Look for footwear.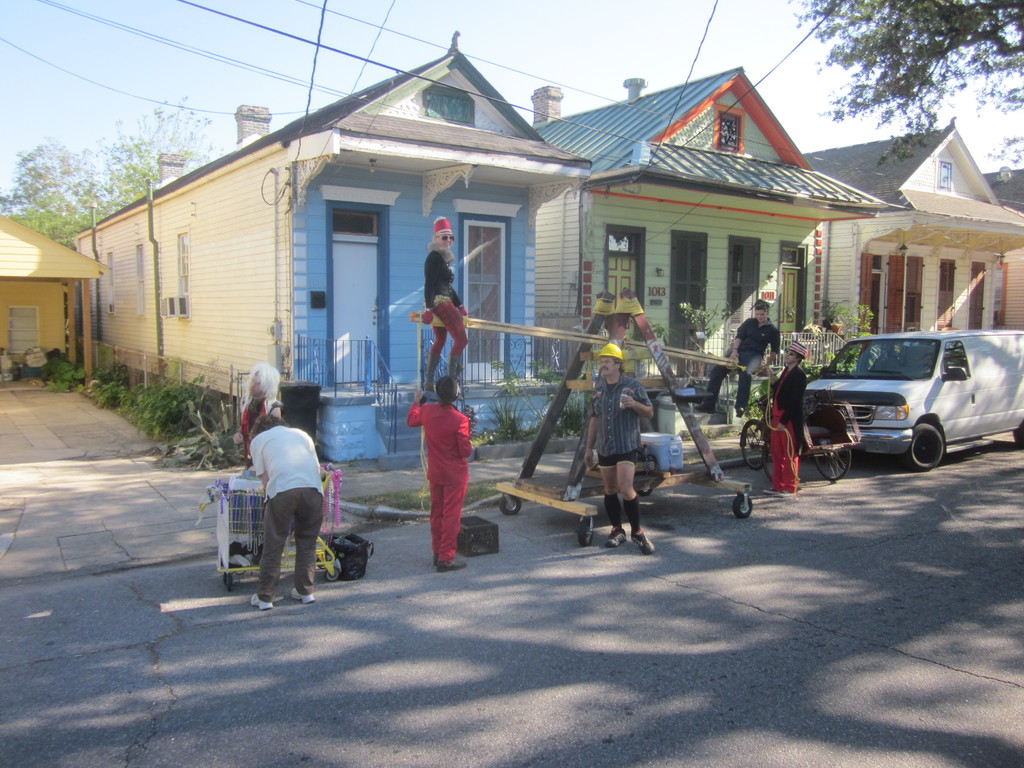
Found: <region>440, 553, 466, 577</region>.
